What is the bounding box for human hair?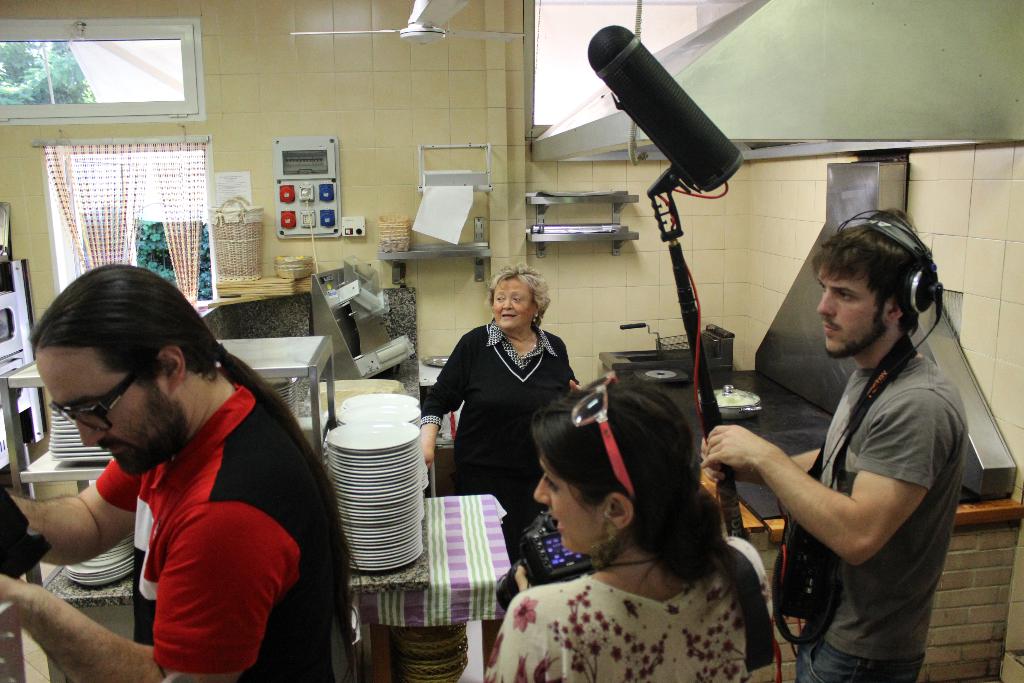
pyautogui.locateOnScreen(30, 262, 366, 682).
